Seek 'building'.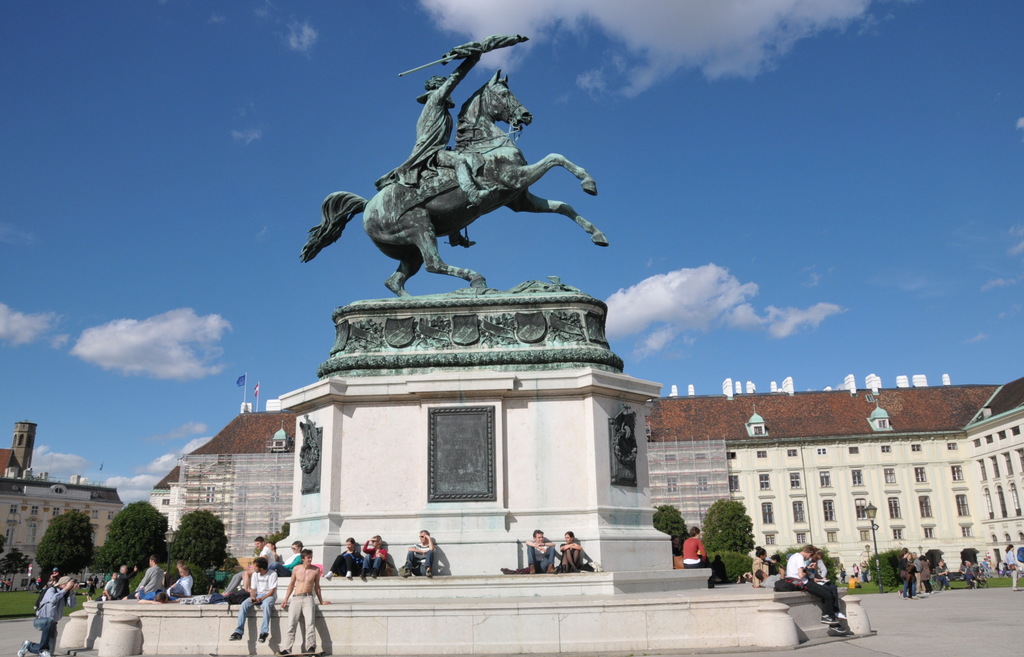
(179,409,301,562).
